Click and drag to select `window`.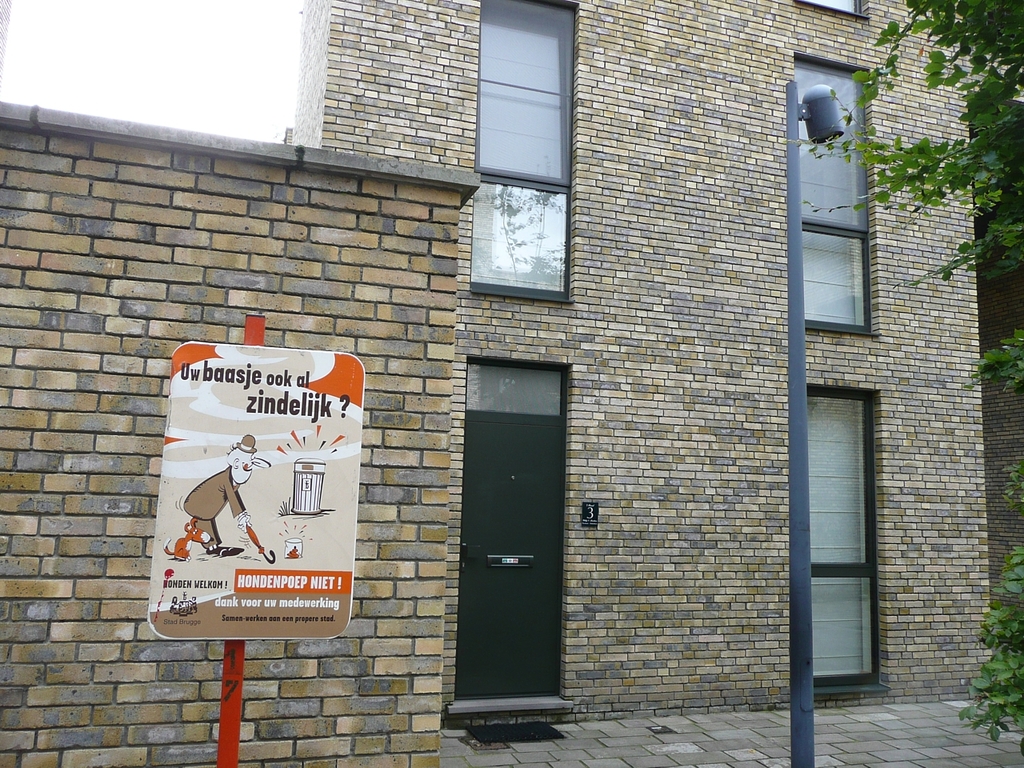
Selection: 798:58:874:336.
